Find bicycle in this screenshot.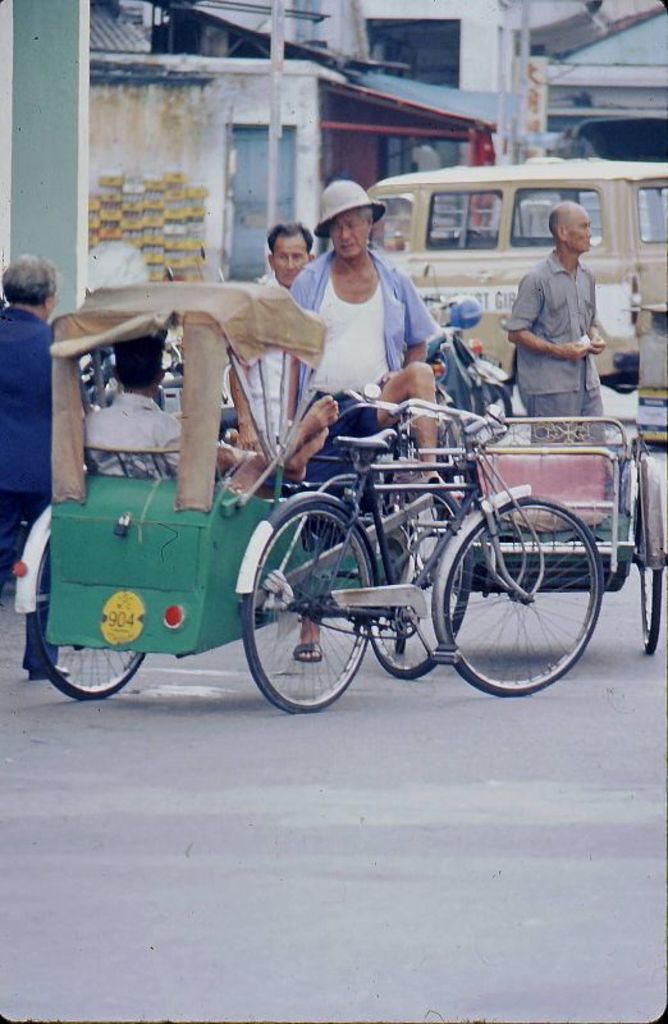
The bounding box for bicycle is box(241, 397, 607, 710).
